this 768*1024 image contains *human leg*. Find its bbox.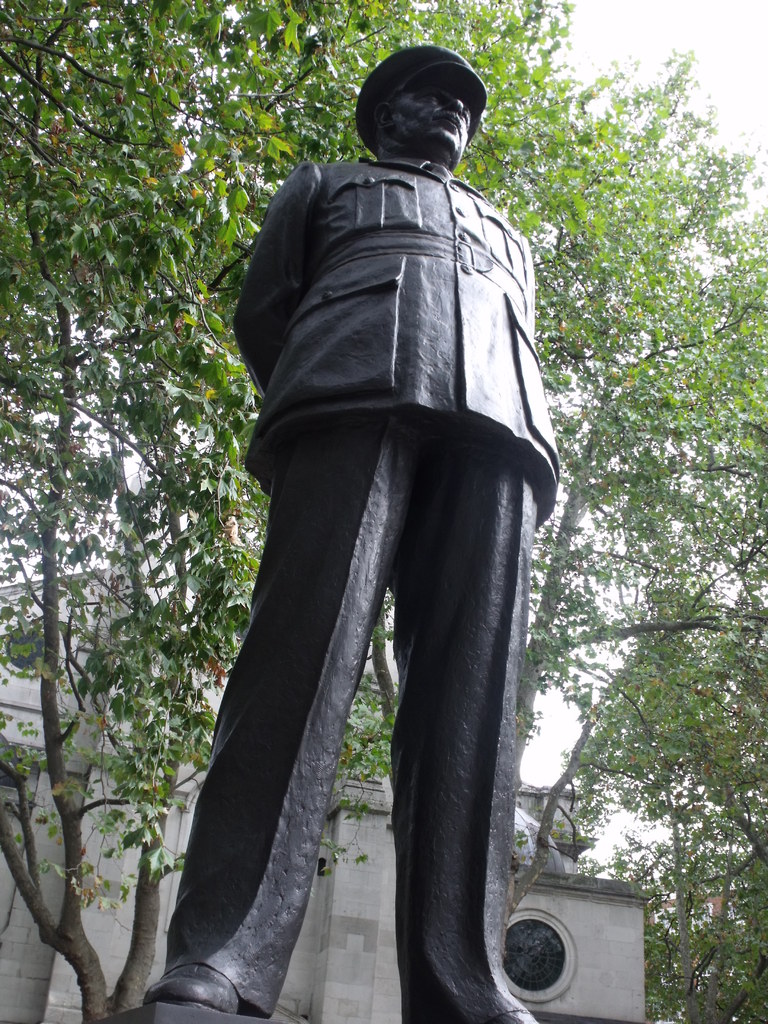
(420,342,546,1023).
